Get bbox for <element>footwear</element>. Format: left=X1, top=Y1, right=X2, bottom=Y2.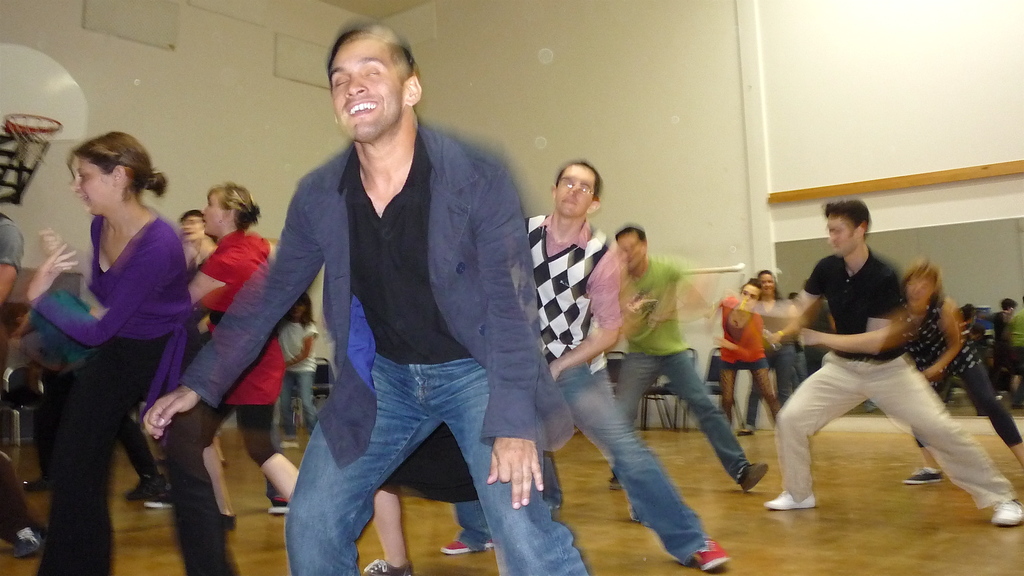
left=438, top=528, right=500, bottom=552.
